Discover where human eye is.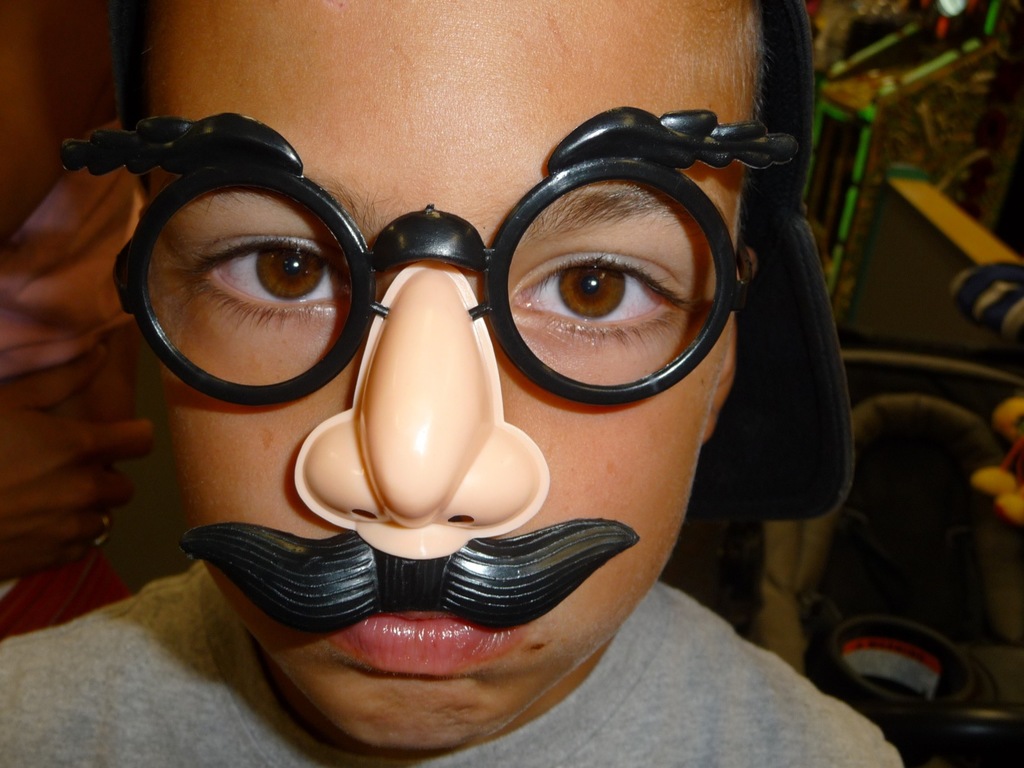
Discovered at (163,208,344,368).
